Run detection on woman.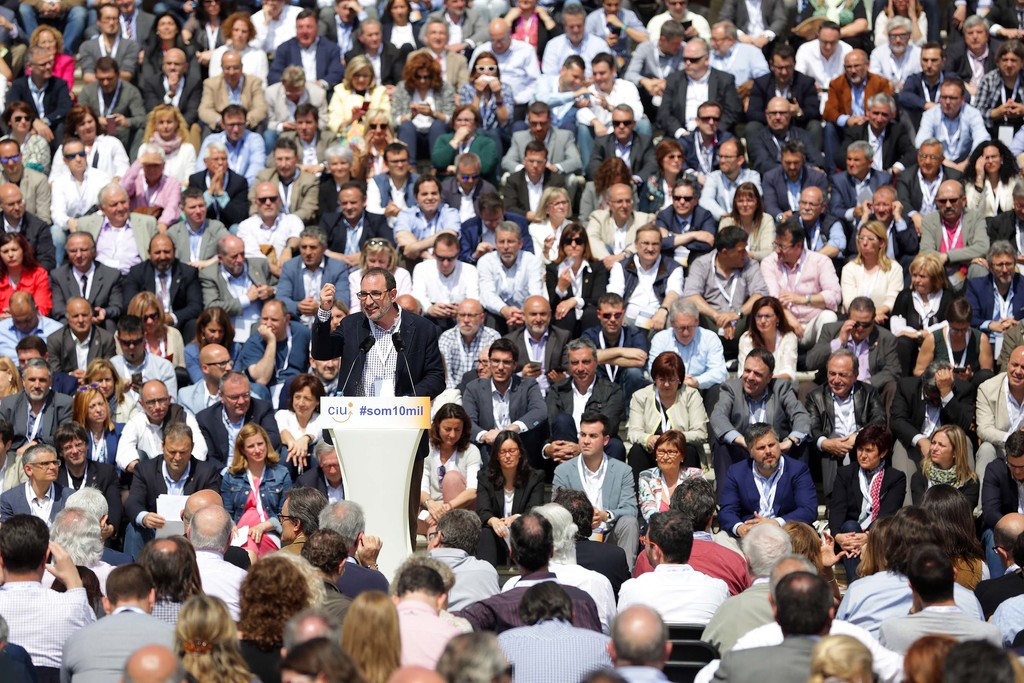
Result: [left=143, top=293, right=184, bottom=374].
